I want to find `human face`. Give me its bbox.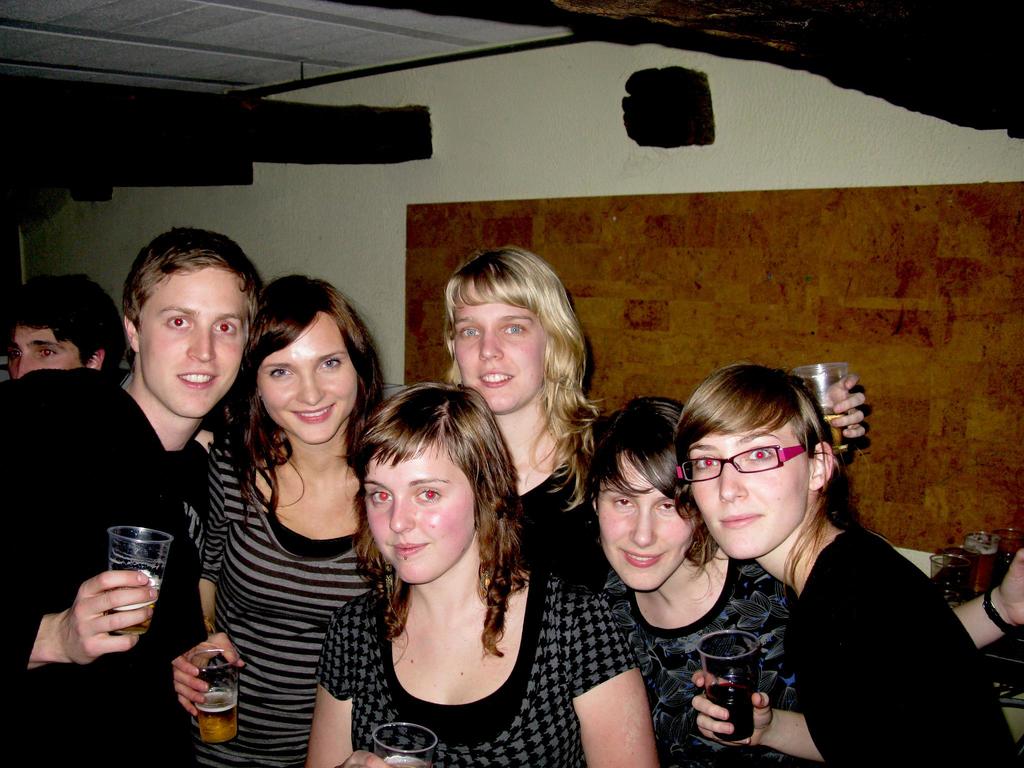
bbox=[140, 268, 247, 420].
